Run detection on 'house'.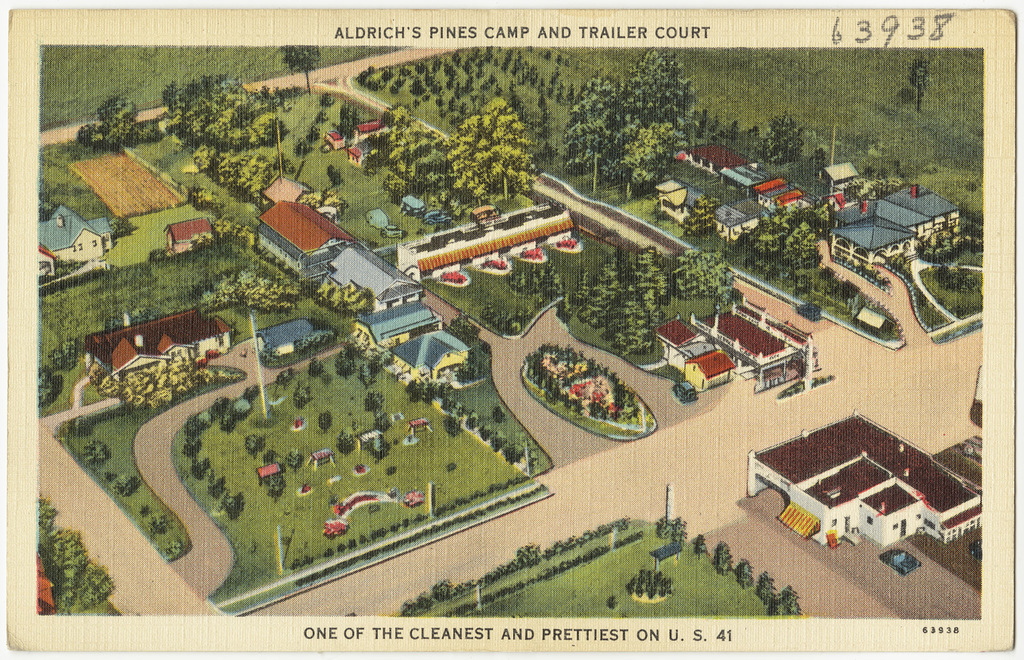
Result: 657:173:711:220.
